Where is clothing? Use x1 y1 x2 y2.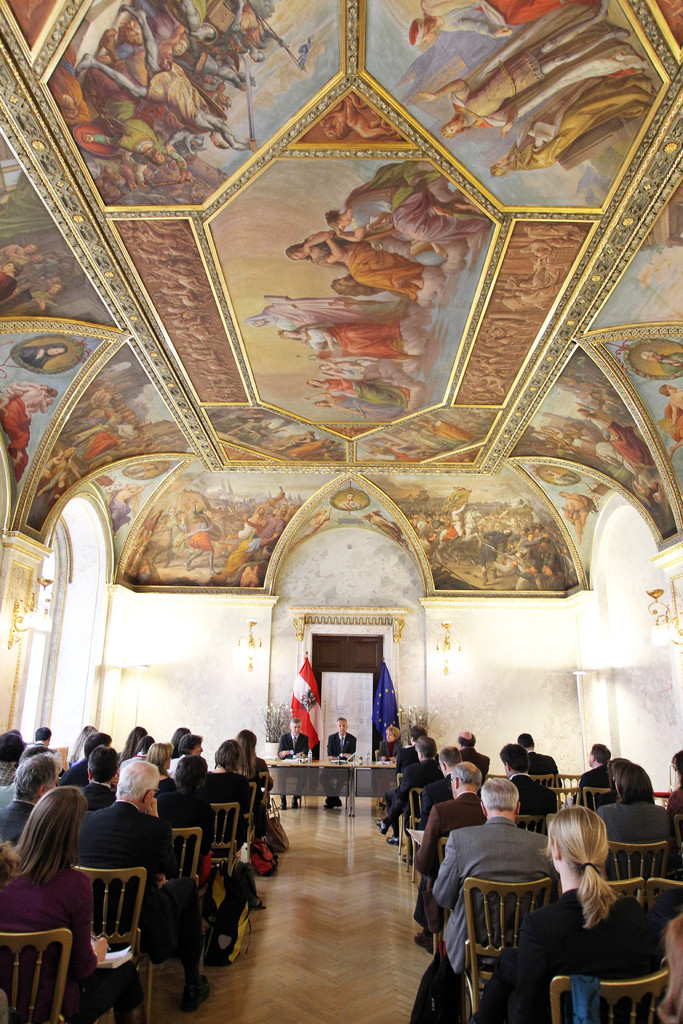
320 727 358 801.
